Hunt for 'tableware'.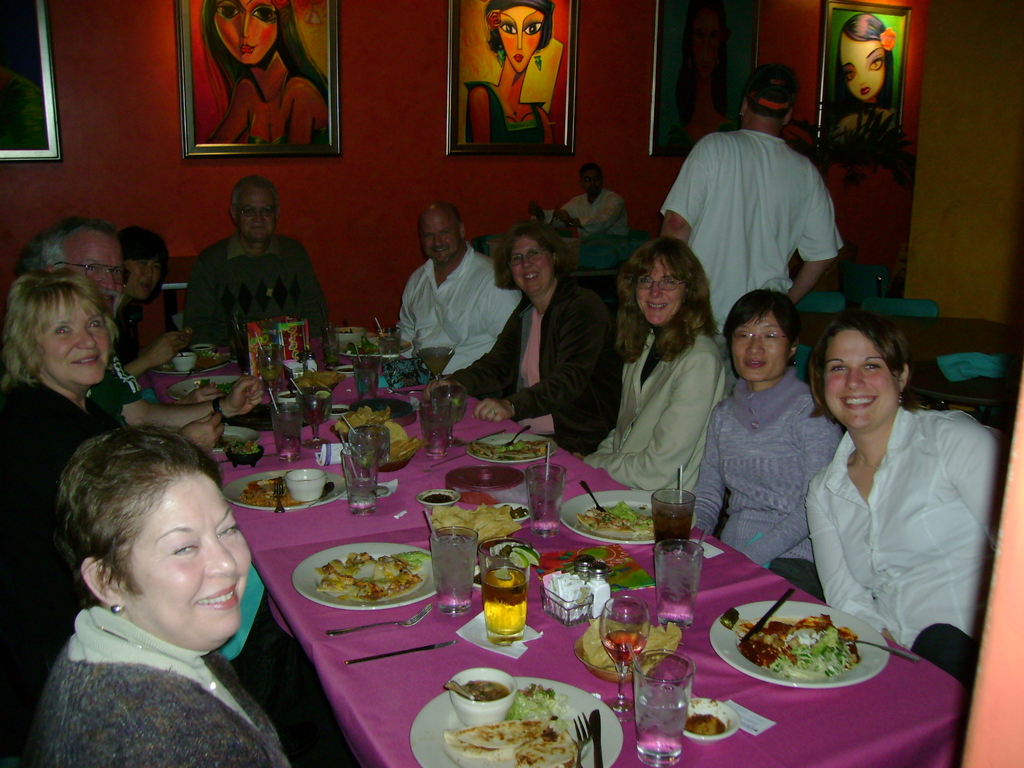
Hunted down at 708,595,893,687.
